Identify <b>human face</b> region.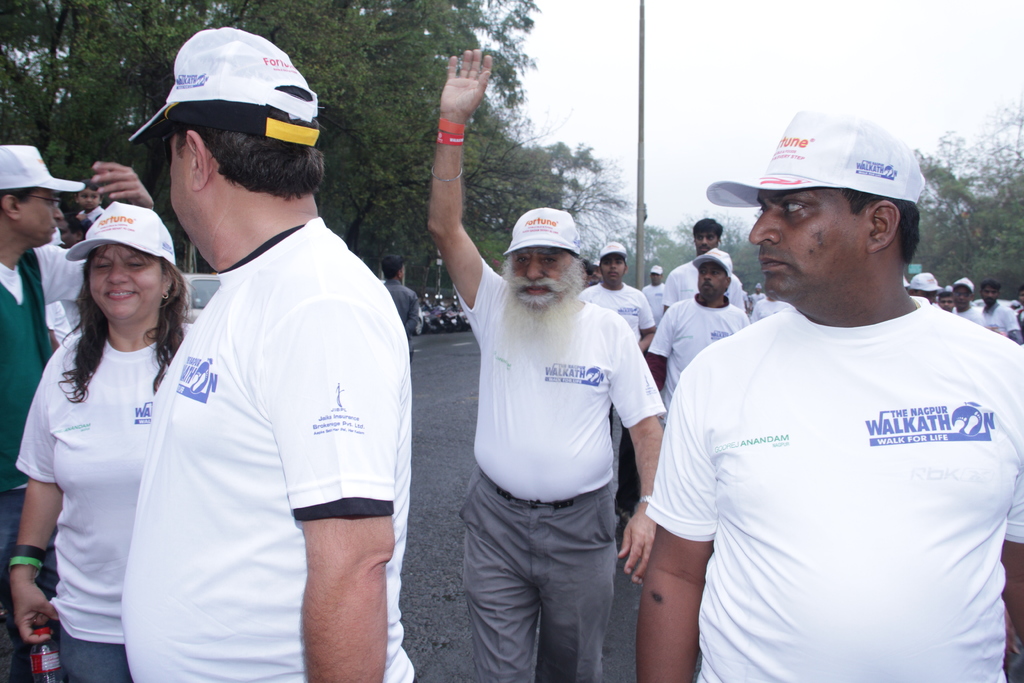
Region: bbox(692, 261, 732, 304).
